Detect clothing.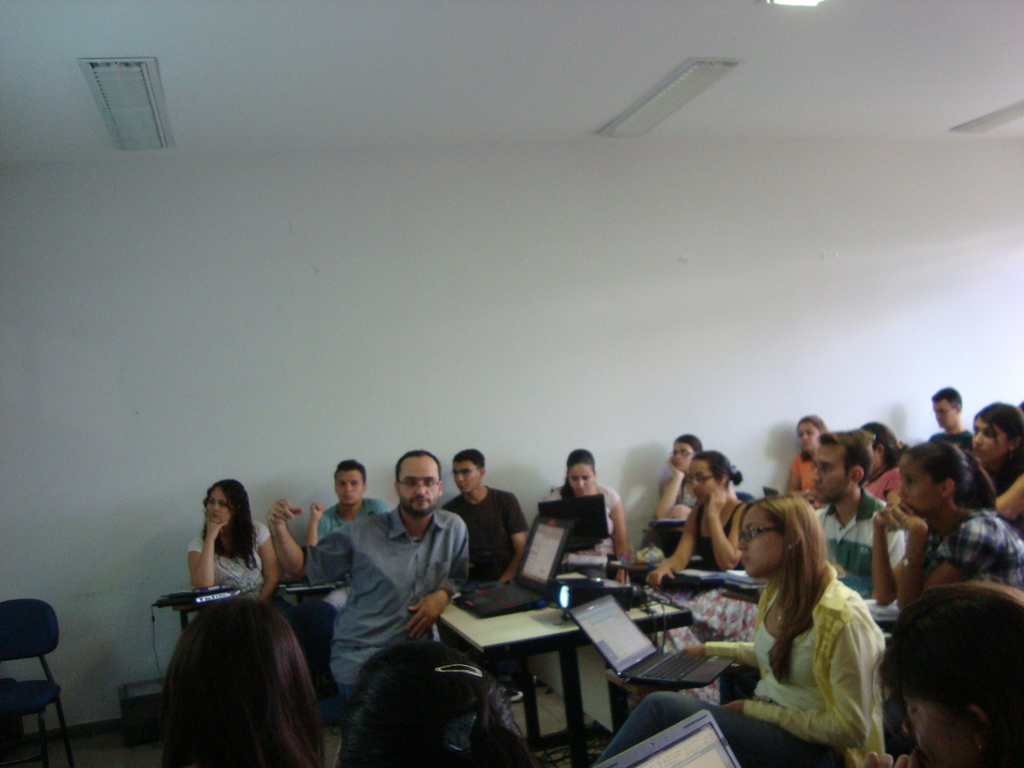
Detected at x1=546 y1=480 x2=619 y2=577.
